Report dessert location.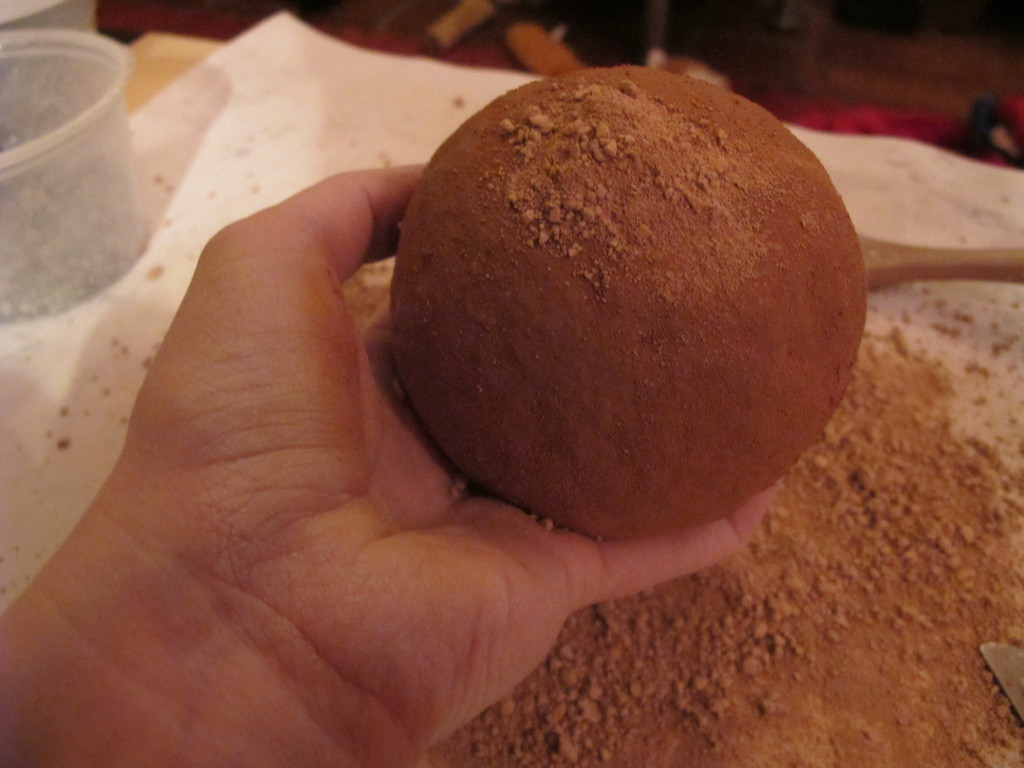
Report: rect(394, 64, 861, 535).
